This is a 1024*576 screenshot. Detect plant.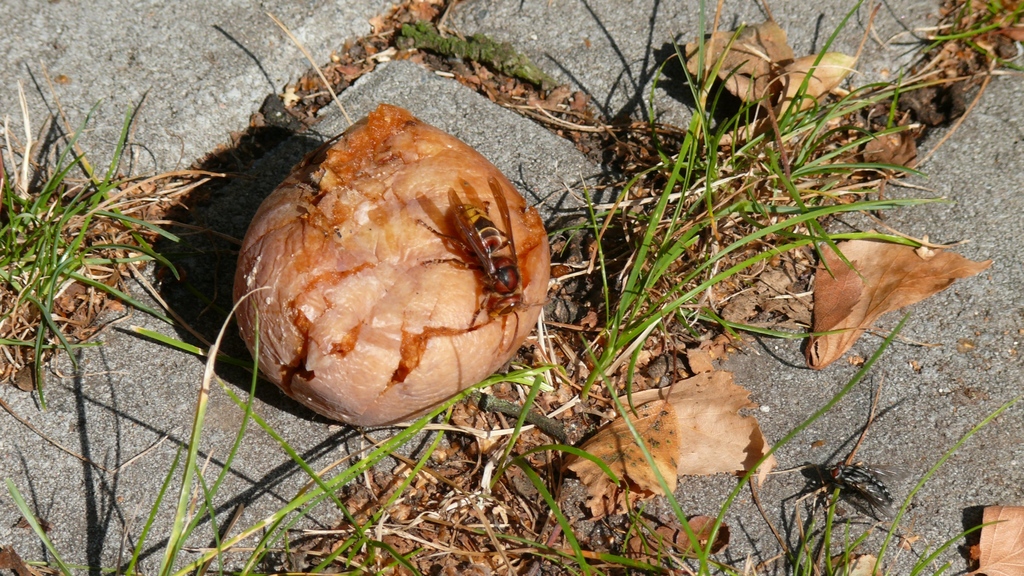
x1=898, y1=0, x2=1022, y2=92.
